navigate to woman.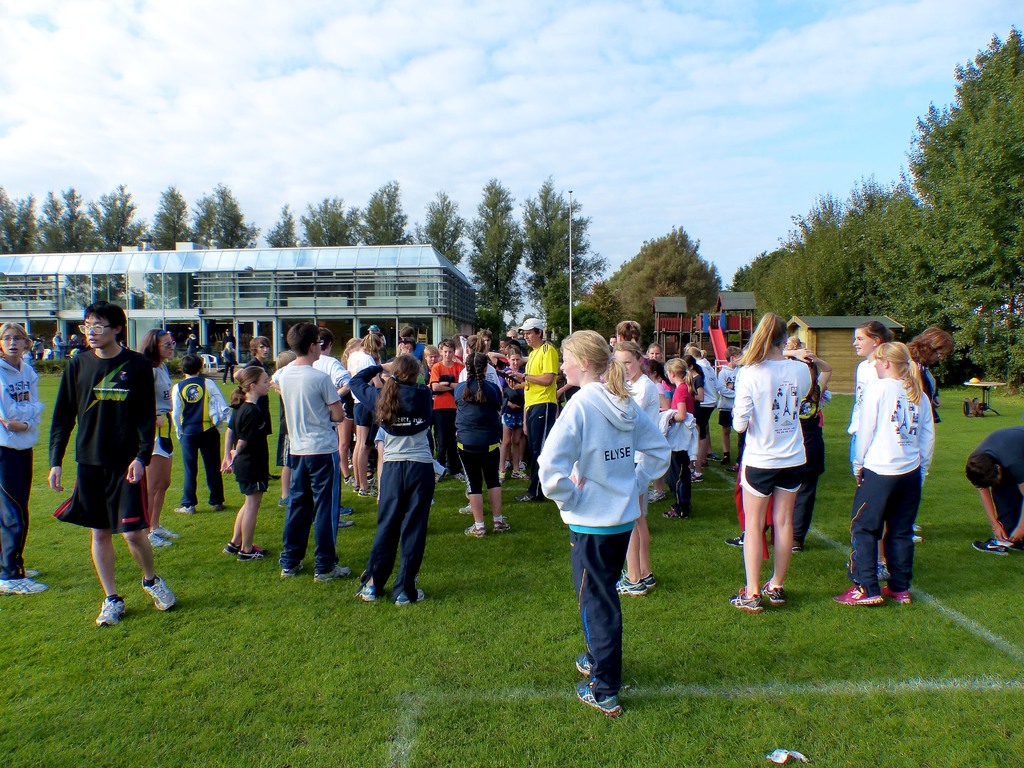
Navigation target: [732,324,830,625].
